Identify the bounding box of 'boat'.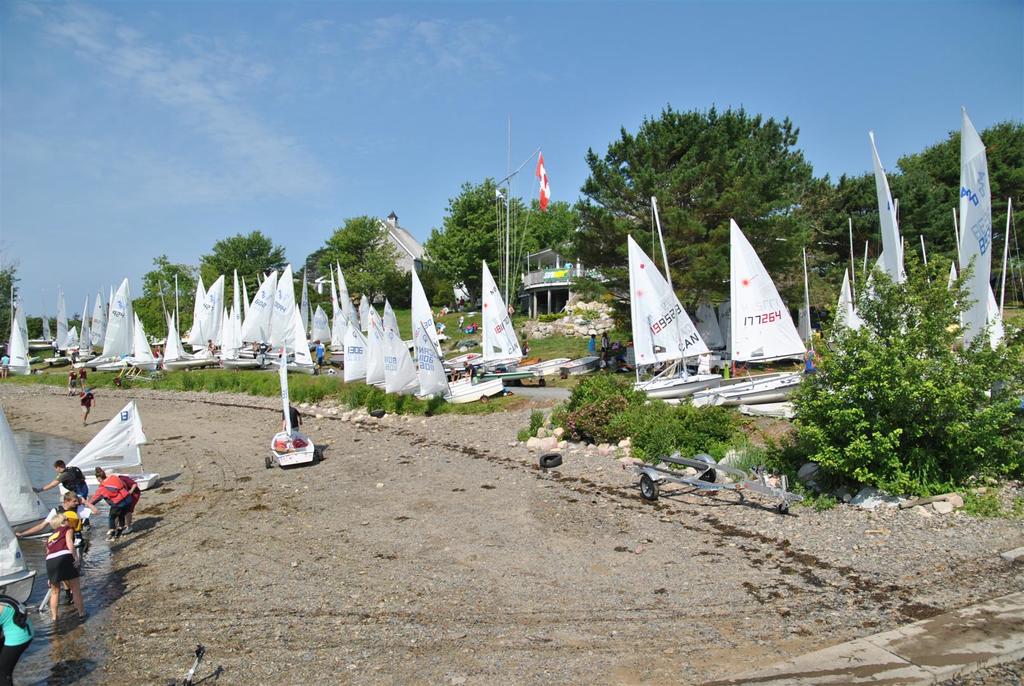
bbox=[134, 317, 152, 371].
